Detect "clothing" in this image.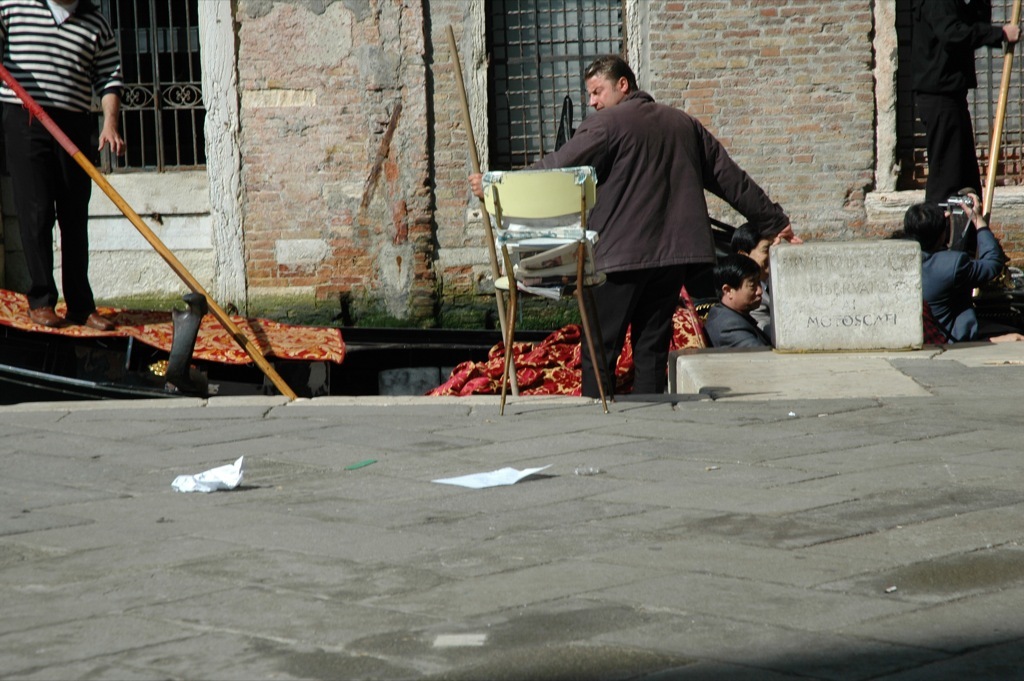
Detection: 752/283/772/332.
